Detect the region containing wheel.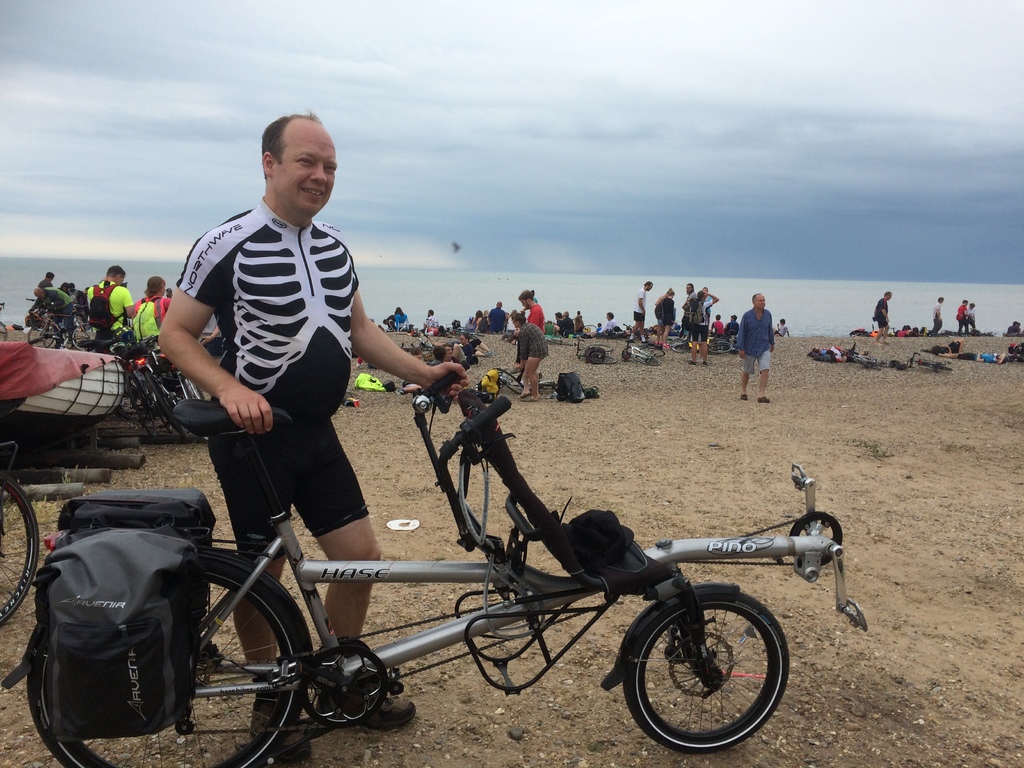
x1=670 y1=341 x2=689 y2=353.
